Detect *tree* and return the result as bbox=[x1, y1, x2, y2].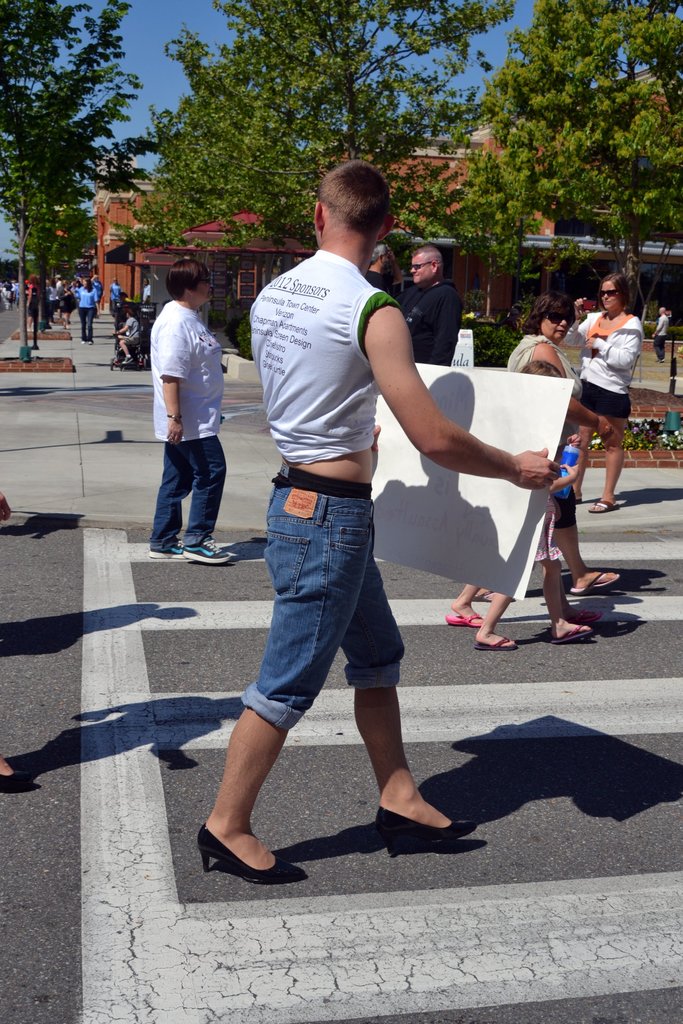
bbox=[54, 168, 115, 291].
